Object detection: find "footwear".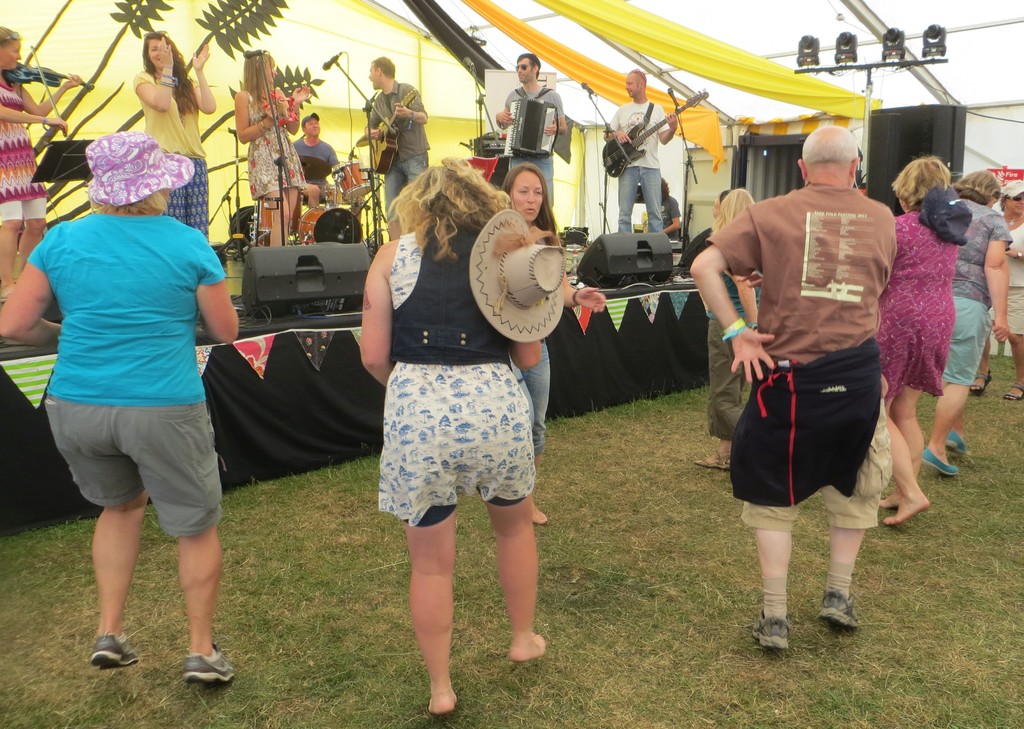
[922,447,958,477].
